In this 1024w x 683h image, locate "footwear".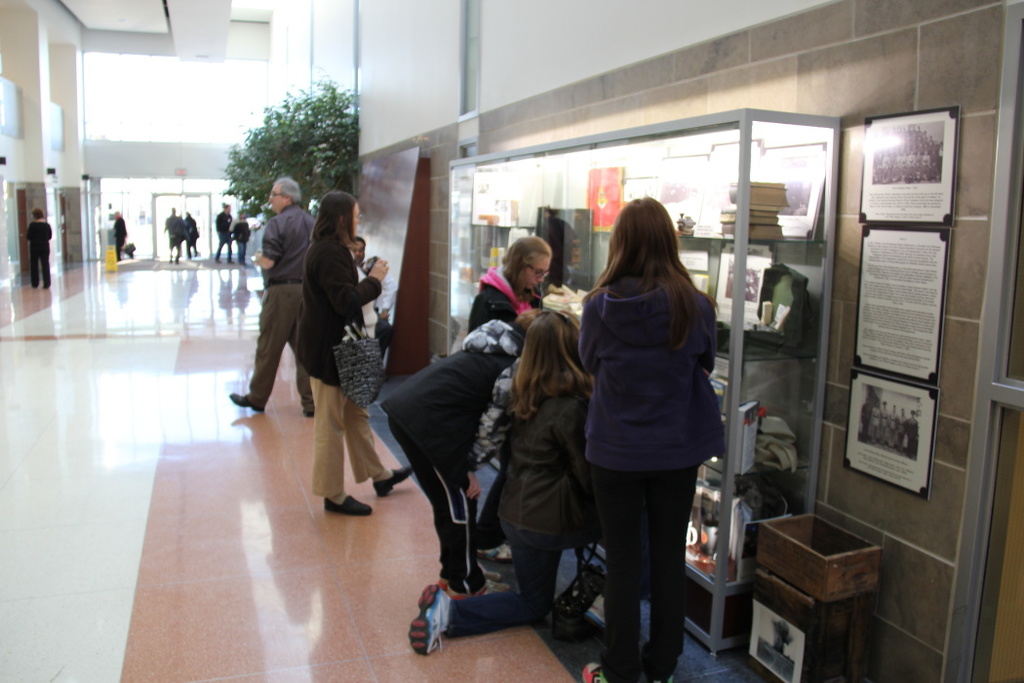
Bounding box: <region>411, 584, 453, 655</region>.
